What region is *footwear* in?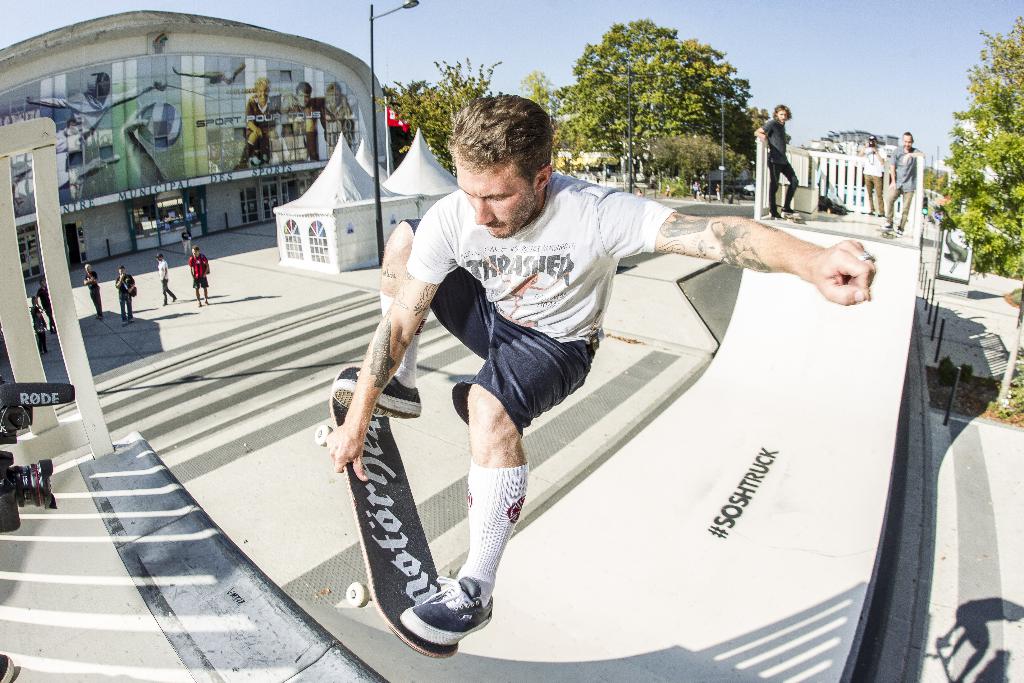
[782, 209, 798, 220].
